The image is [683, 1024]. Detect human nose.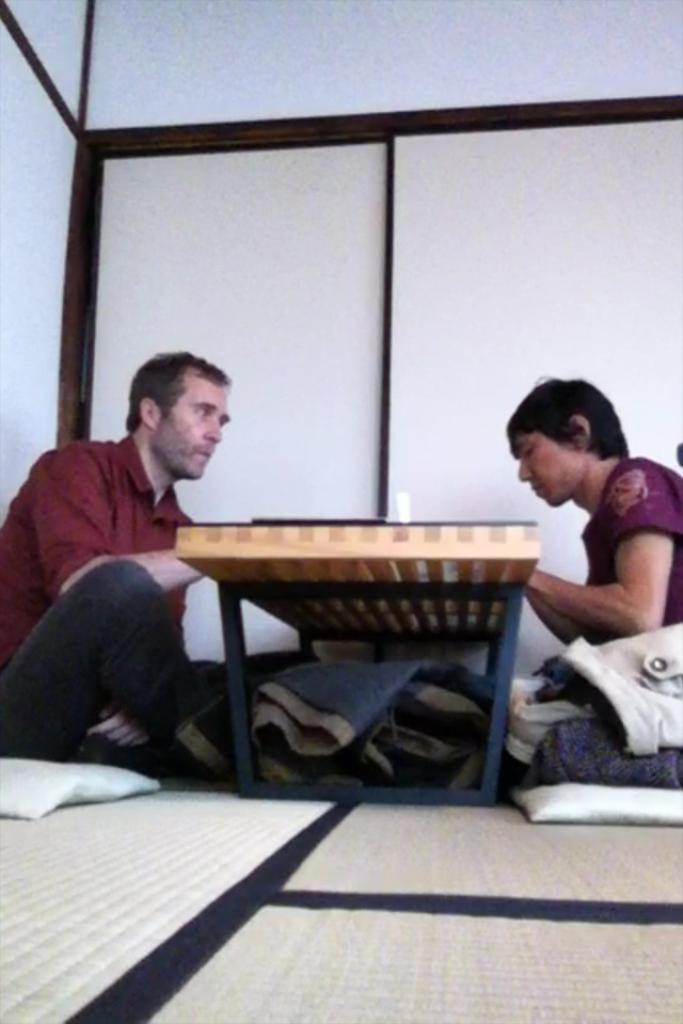
Detection: region(197, 416, 223, 443).
